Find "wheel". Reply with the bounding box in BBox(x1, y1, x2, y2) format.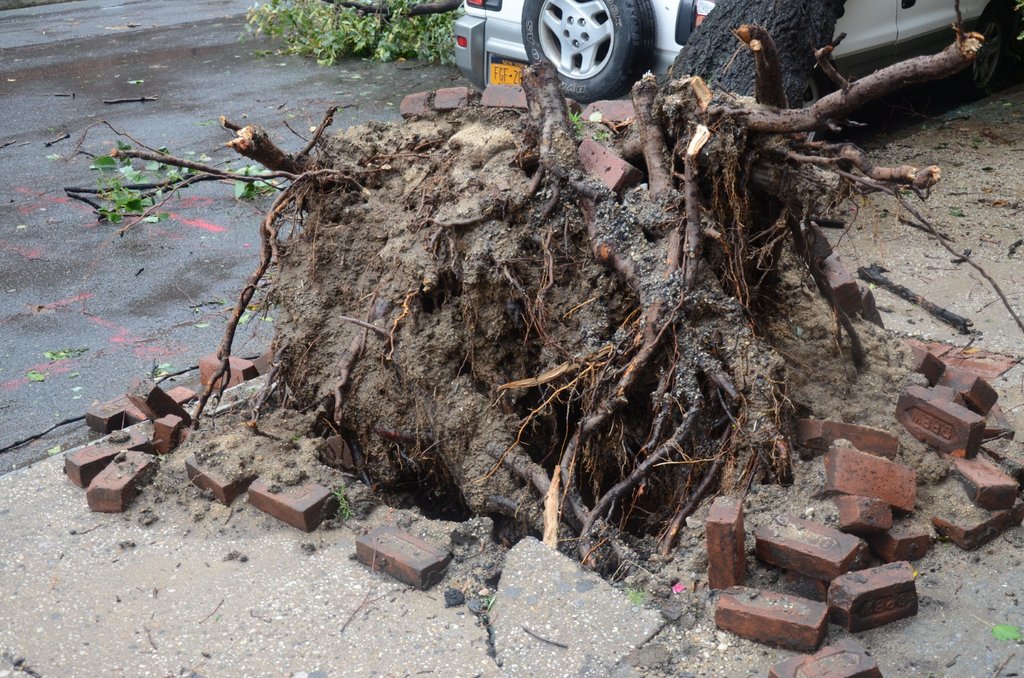
BBox(517, 1, 647, 83).
